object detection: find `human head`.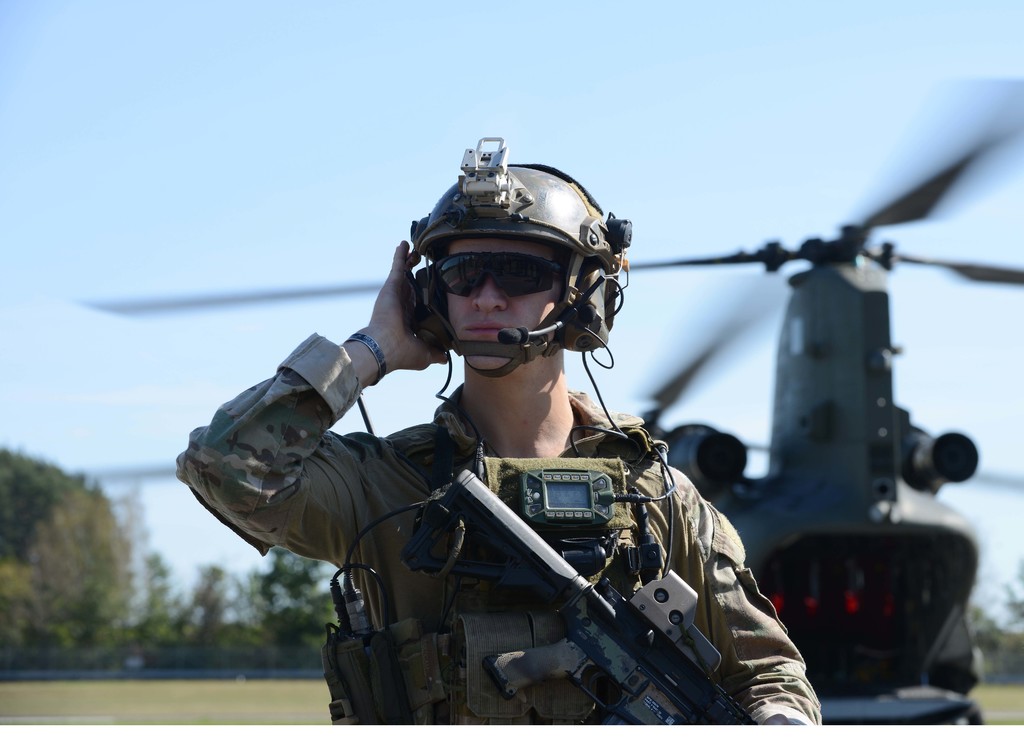
BBox(444, 229, 578, 383).
